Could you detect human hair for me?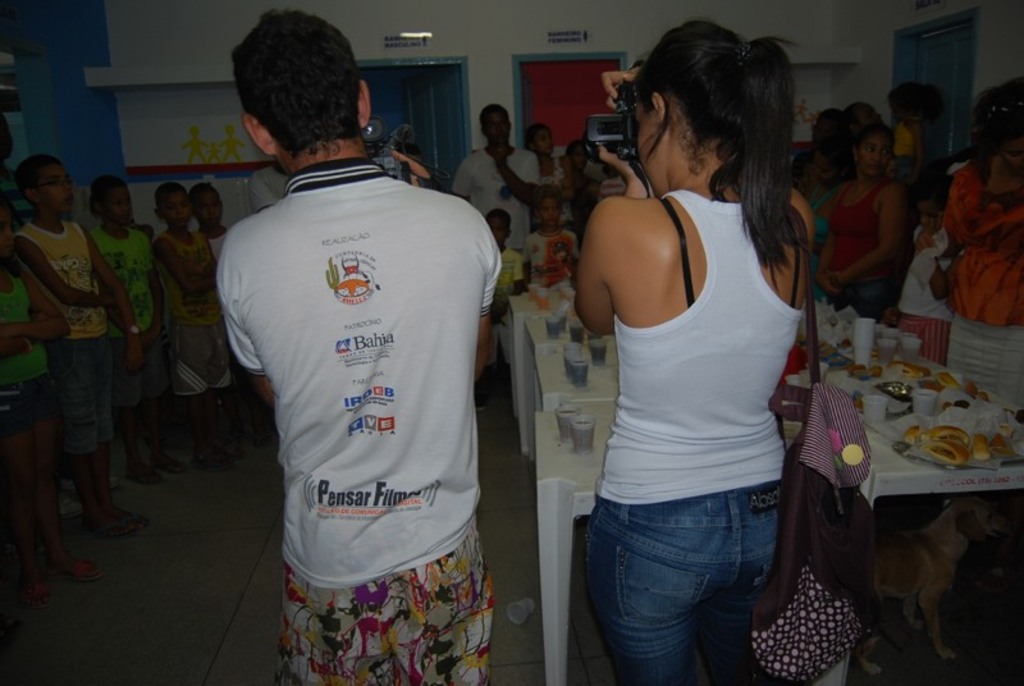
Detection result: detection(229, 8, 361, 160).
